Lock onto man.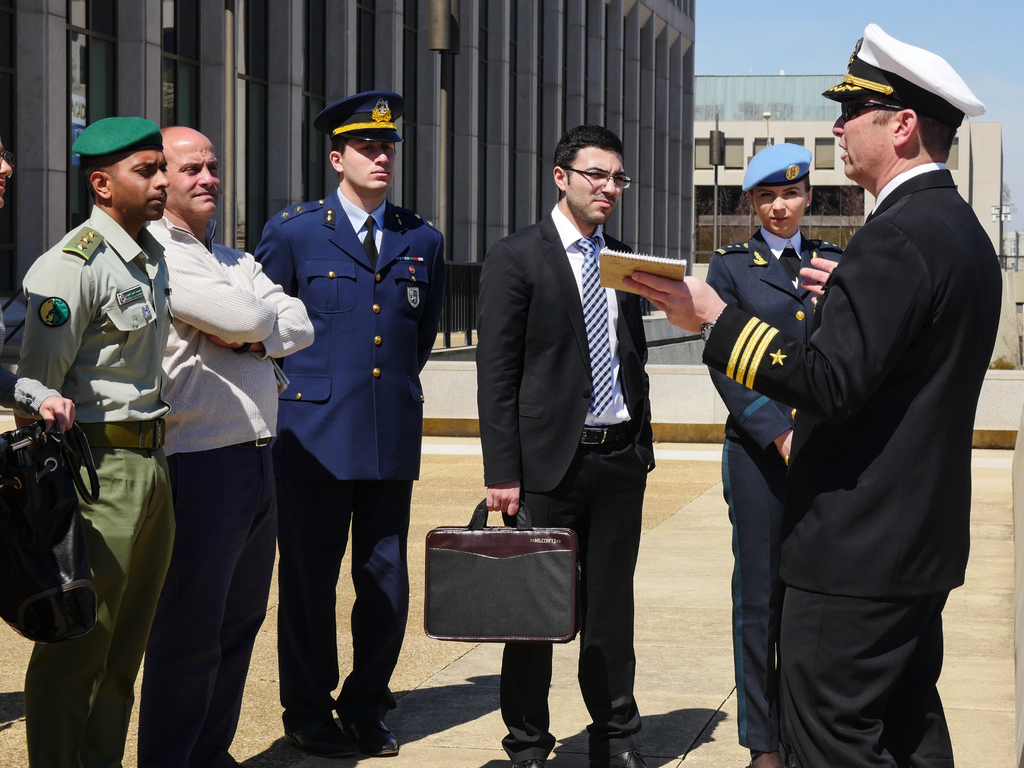
Locked: <bbox>0, 114, 177, 767</bbox>.
